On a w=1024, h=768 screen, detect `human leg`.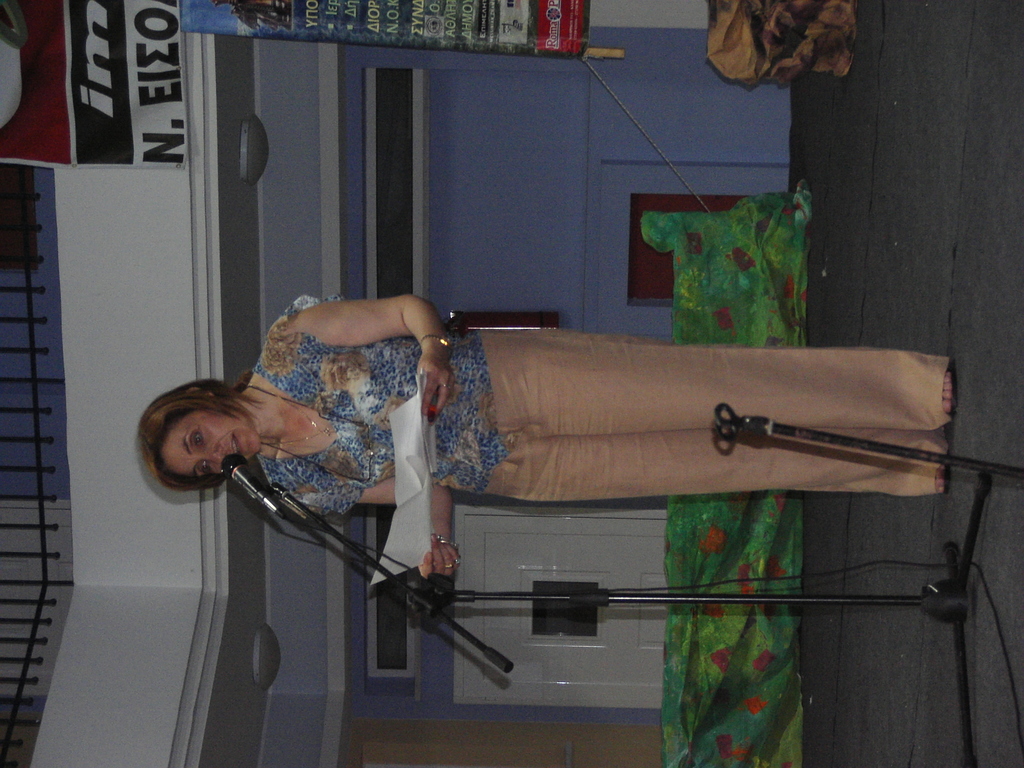
left=451, top=435, right=950, bottom=498.
